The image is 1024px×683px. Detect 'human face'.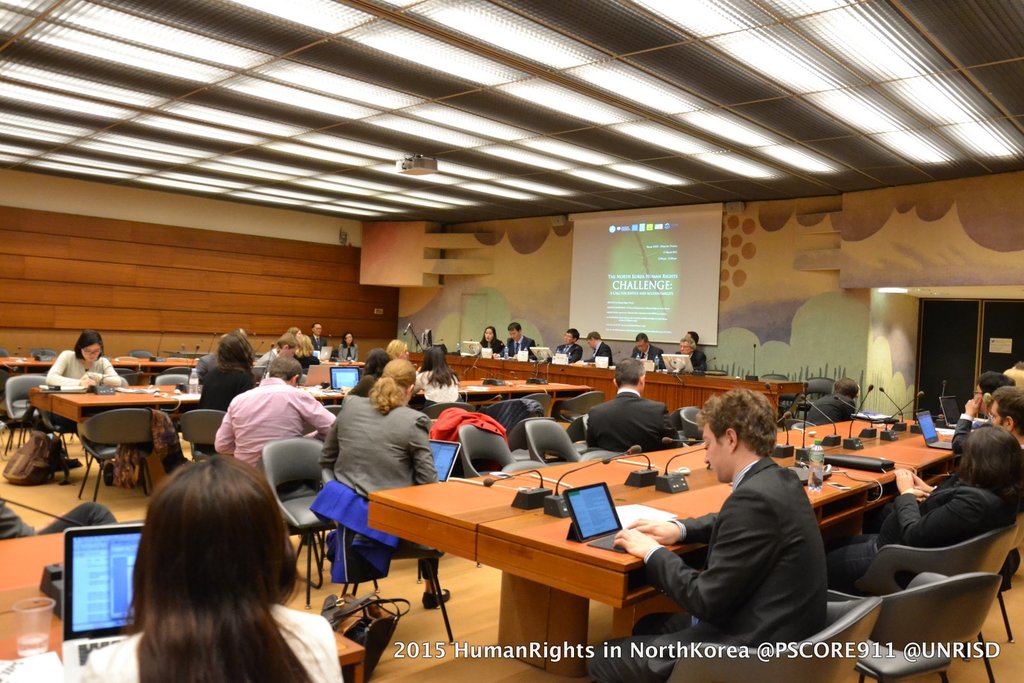
Detection: <box>81,339,102,359</box>.
